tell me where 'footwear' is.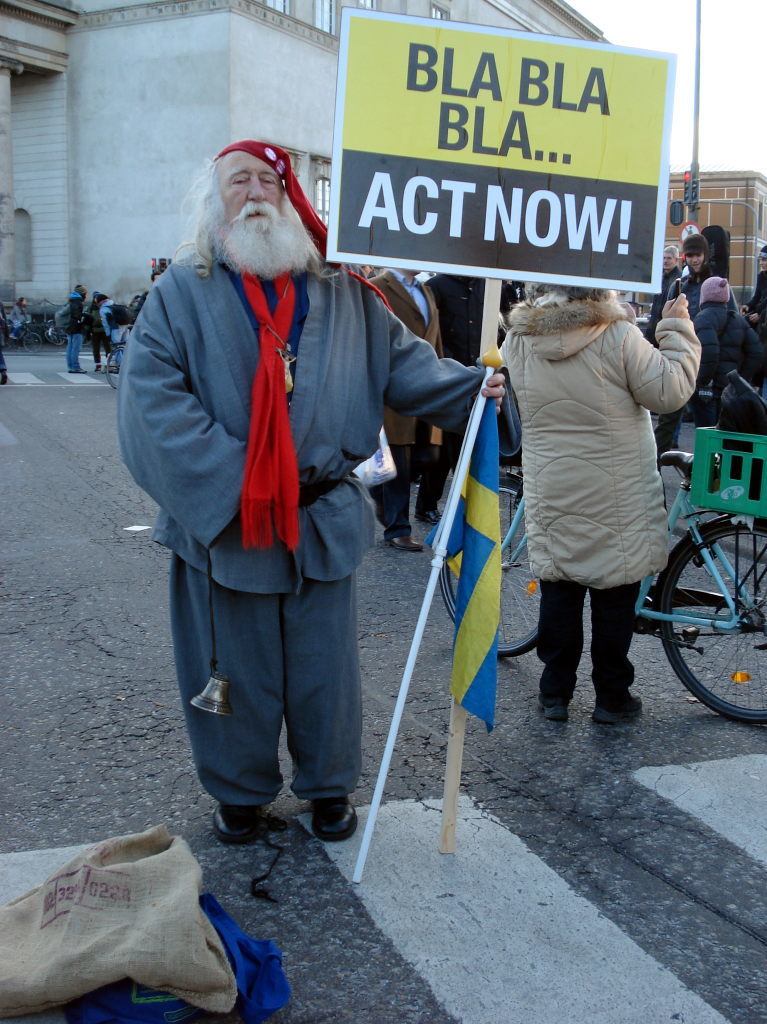
'footwear' is at region(303, 806, 362, 845).
